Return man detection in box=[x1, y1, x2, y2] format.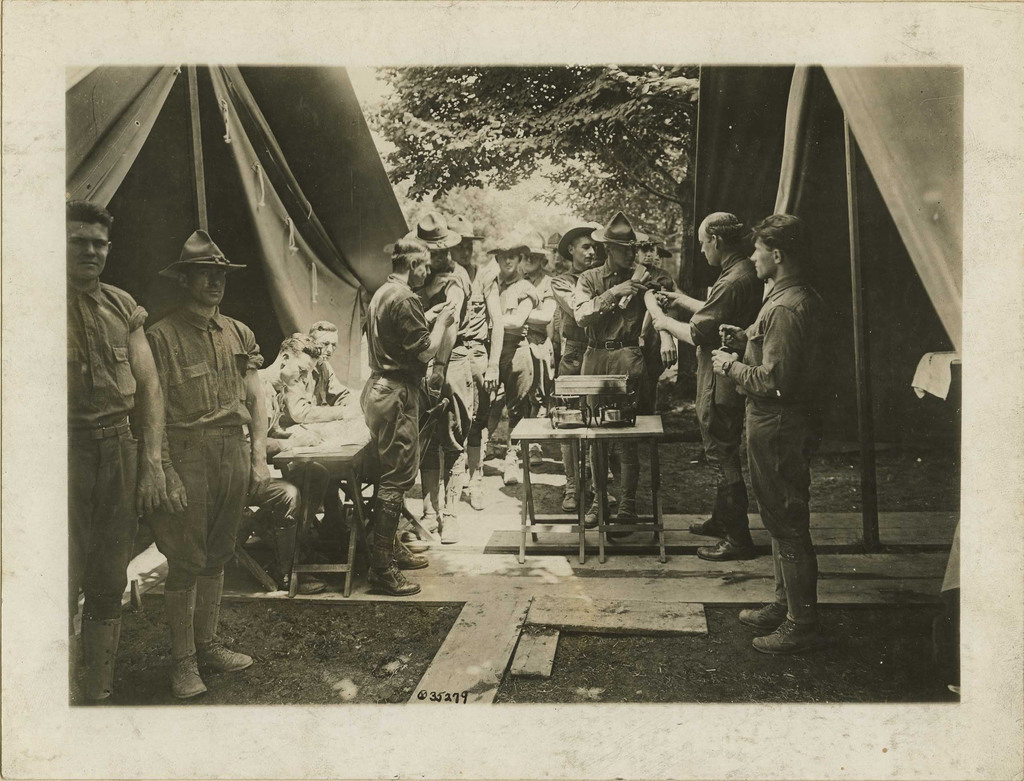
box=[417, 214, 474, 515].
